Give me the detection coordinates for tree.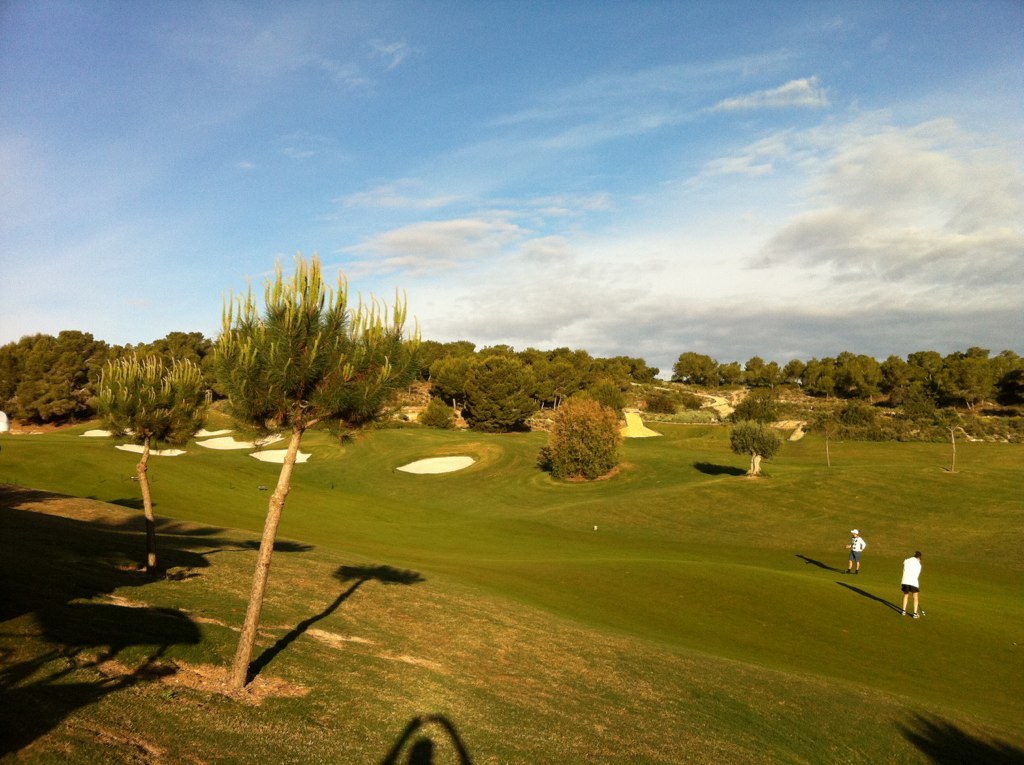
rect(213, 250, 425, 694).
